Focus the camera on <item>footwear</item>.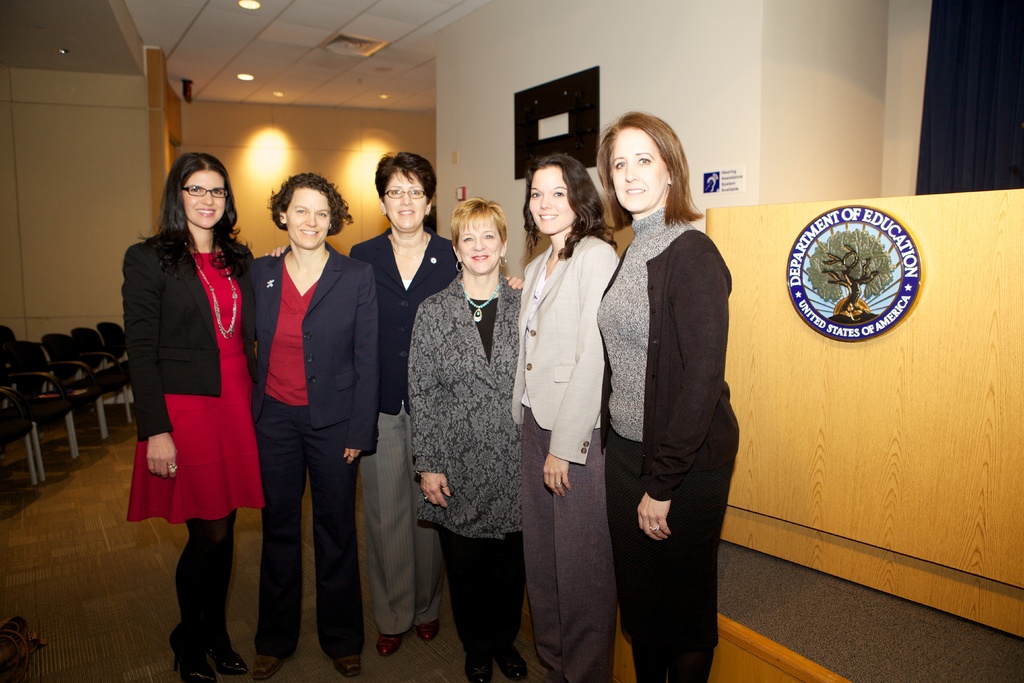
Focus region: select_region(209, 633, 250, 679).
